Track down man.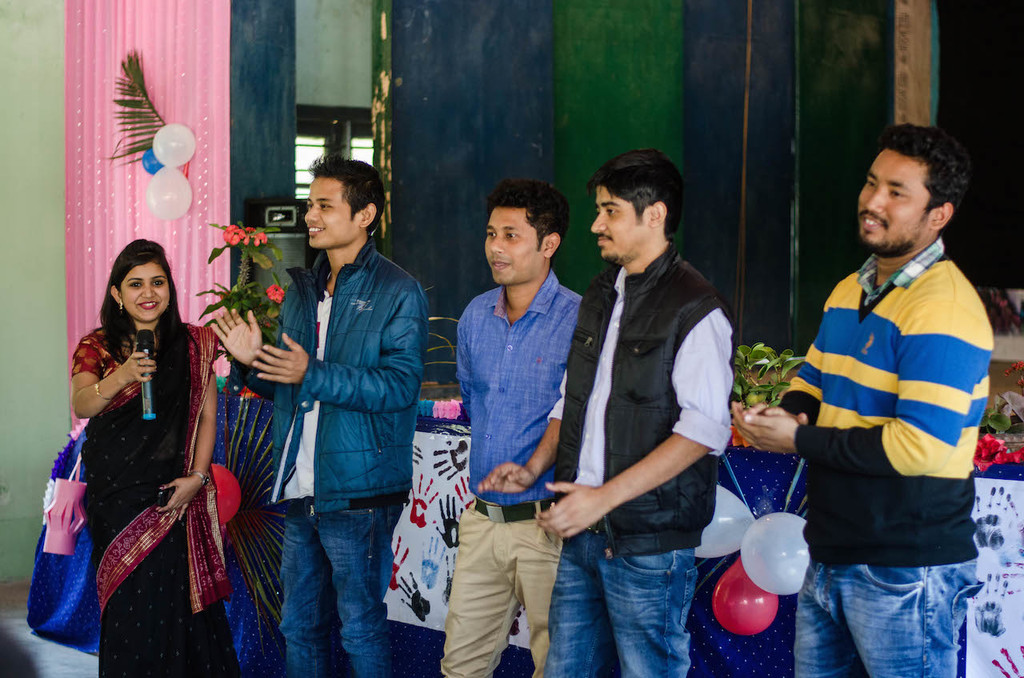
Tracked to crop(435, 185, 582, 677).
